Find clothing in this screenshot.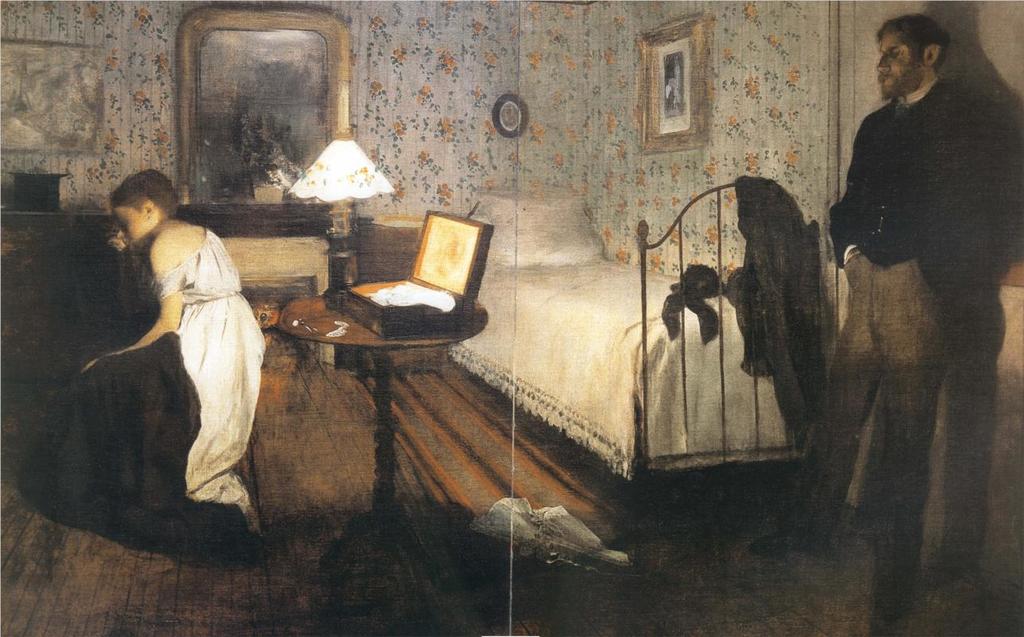
The bounding box for clothing is 154, 231, 272, 514.
